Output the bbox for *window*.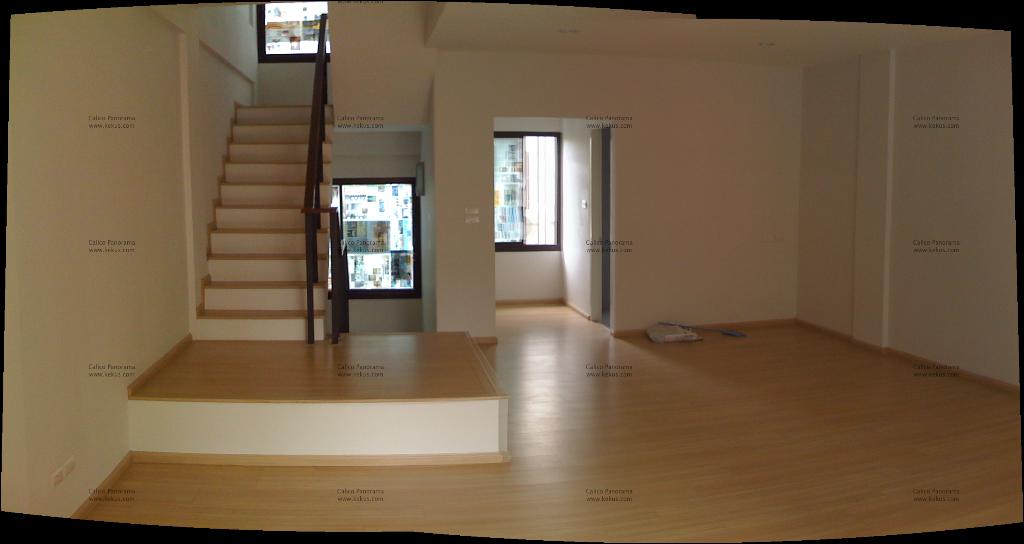
select_region(484, 106, 581, 256).
